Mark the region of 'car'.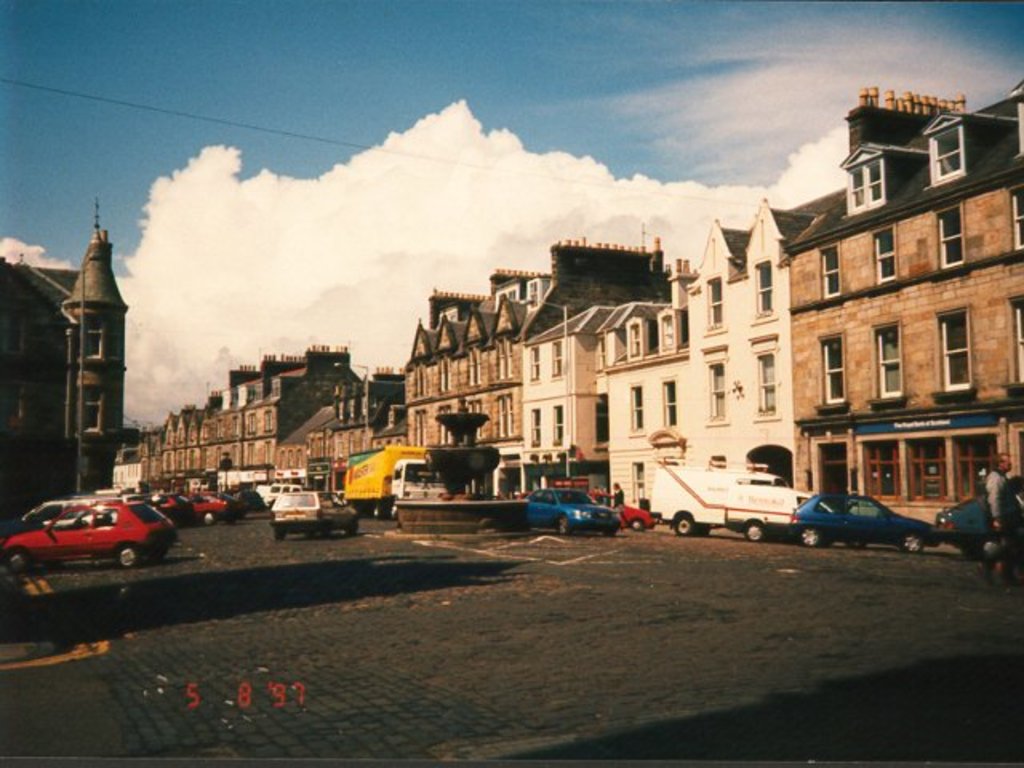
Region: x1=589, y1=491, x2=656, y2=531.
